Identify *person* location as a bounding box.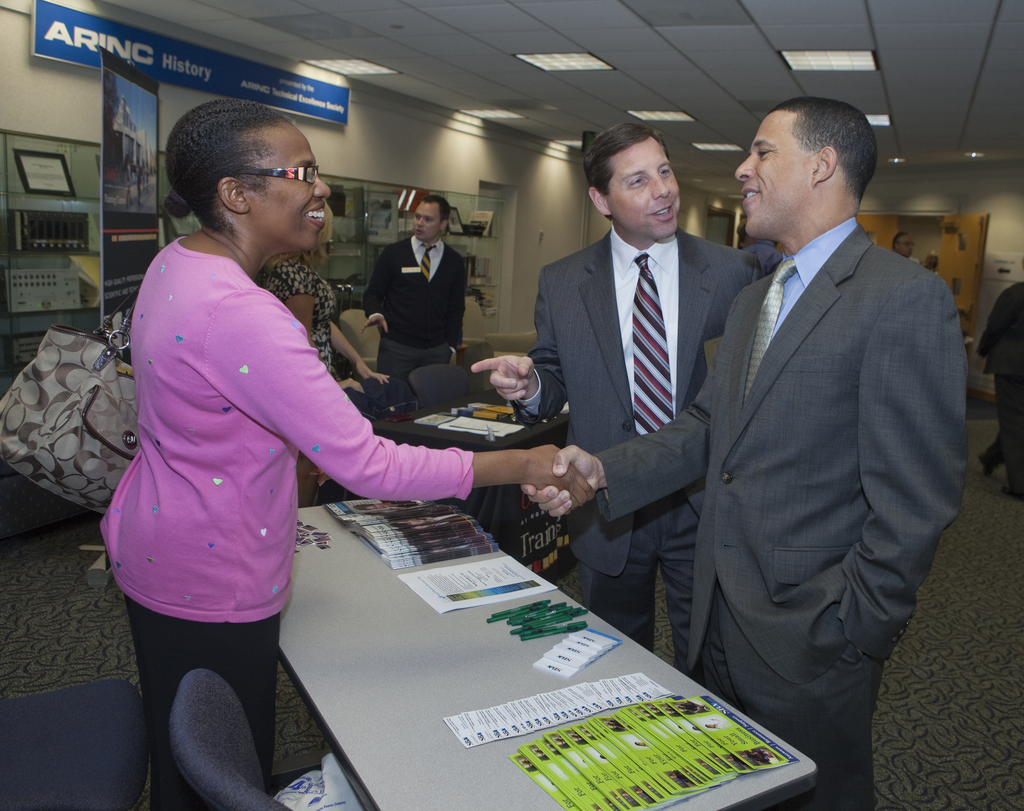
left=468, top=121, right=766, bottom=675.
